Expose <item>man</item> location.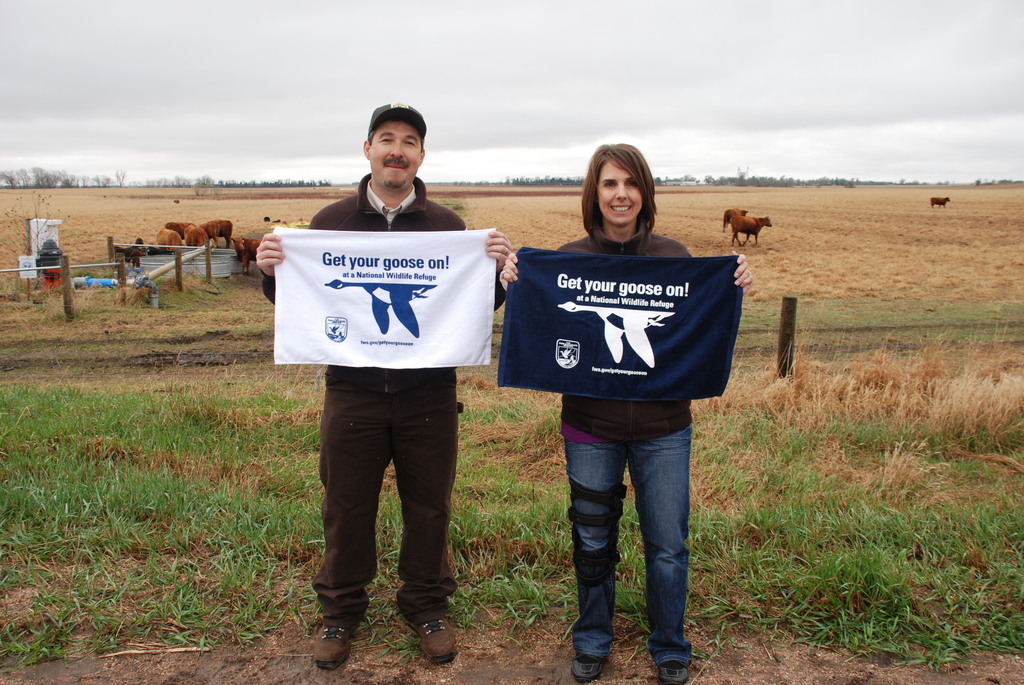
Exposed at locate(275, 117, 501, 628).
